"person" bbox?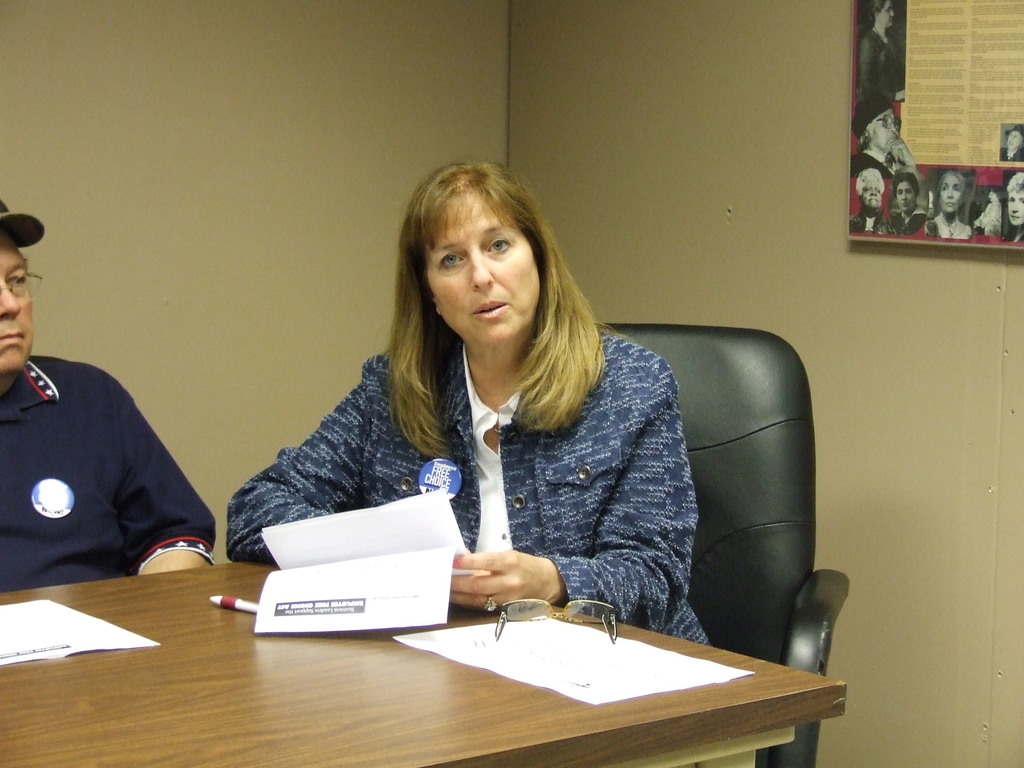
pyautogui.locateOnScreen(1004, 169, 1023, 243)
